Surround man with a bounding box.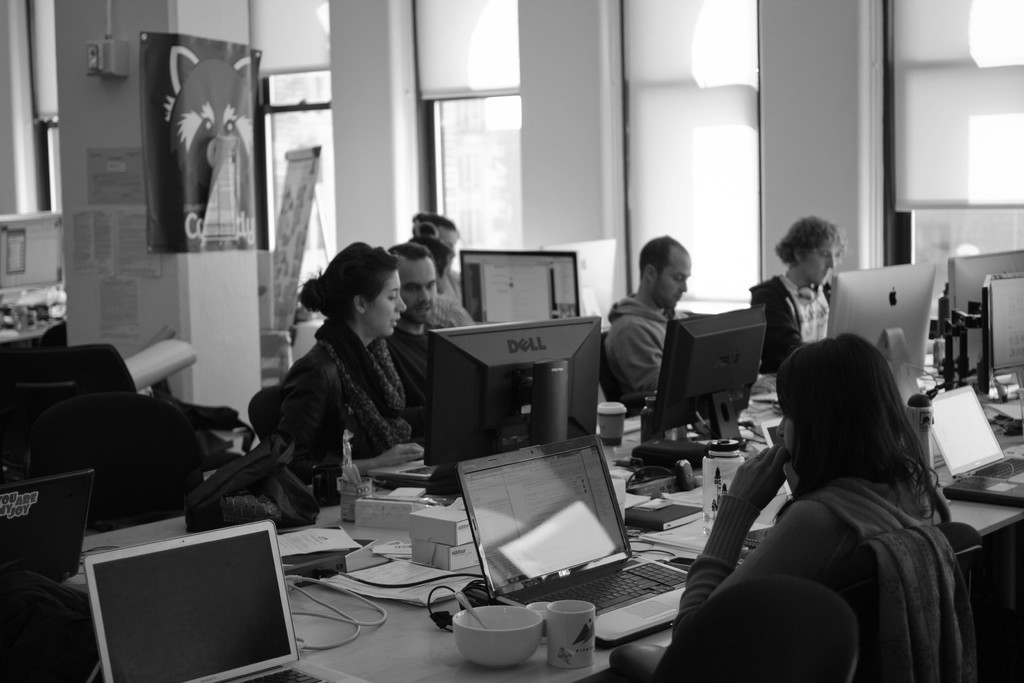
bbox=[600, 235, 700, 407].
